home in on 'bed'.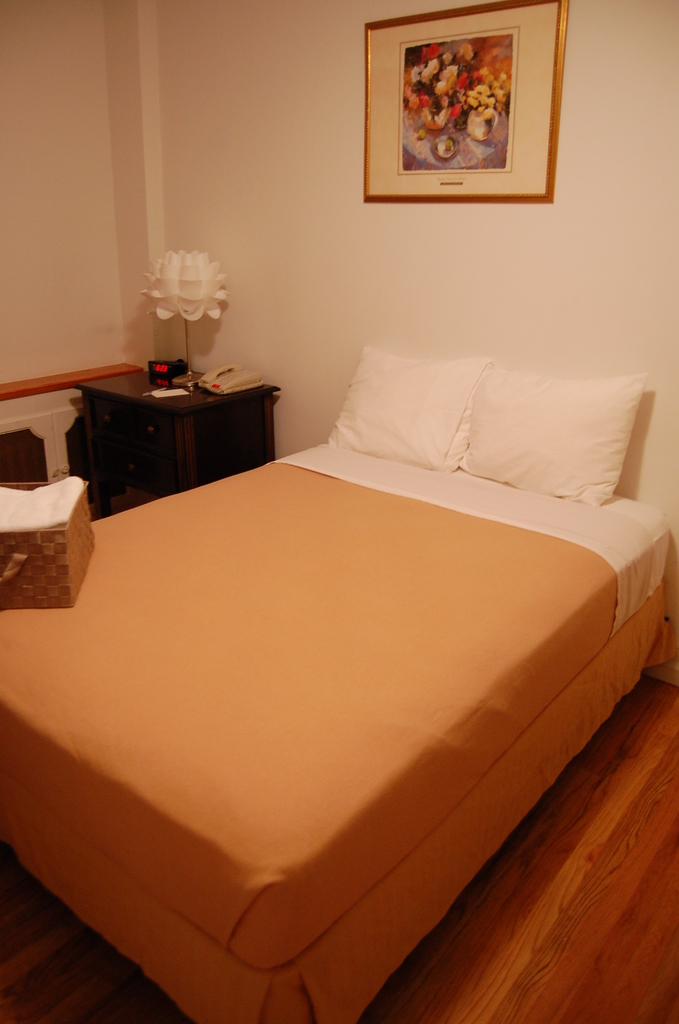
Homed in at 0,342,678,1023.
